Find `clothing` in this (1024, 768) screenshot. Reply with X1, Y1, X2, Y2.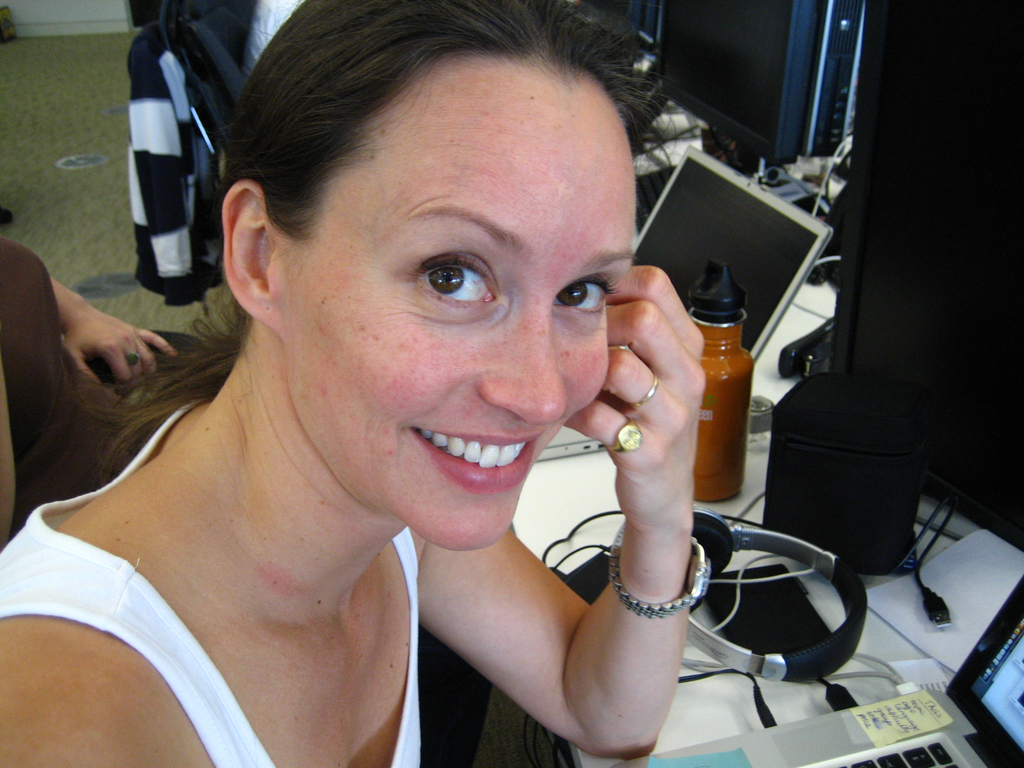
232, 0, 307, 74.
